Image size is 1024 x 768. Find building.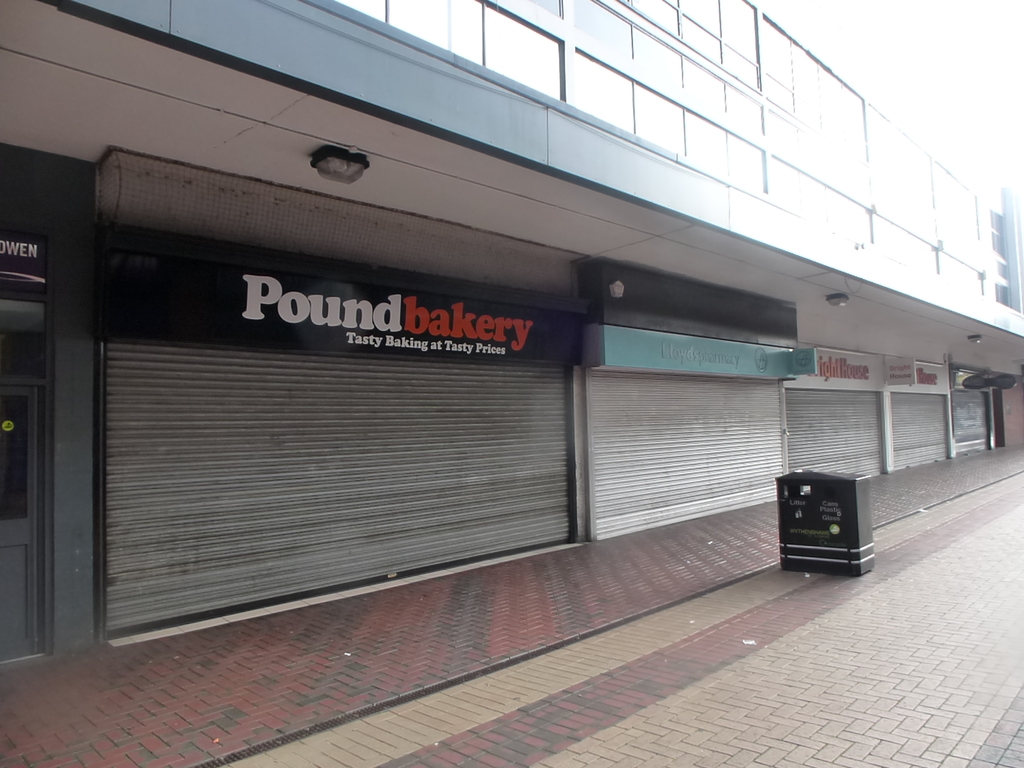
l=0, t=0, r=1023, b=673.
